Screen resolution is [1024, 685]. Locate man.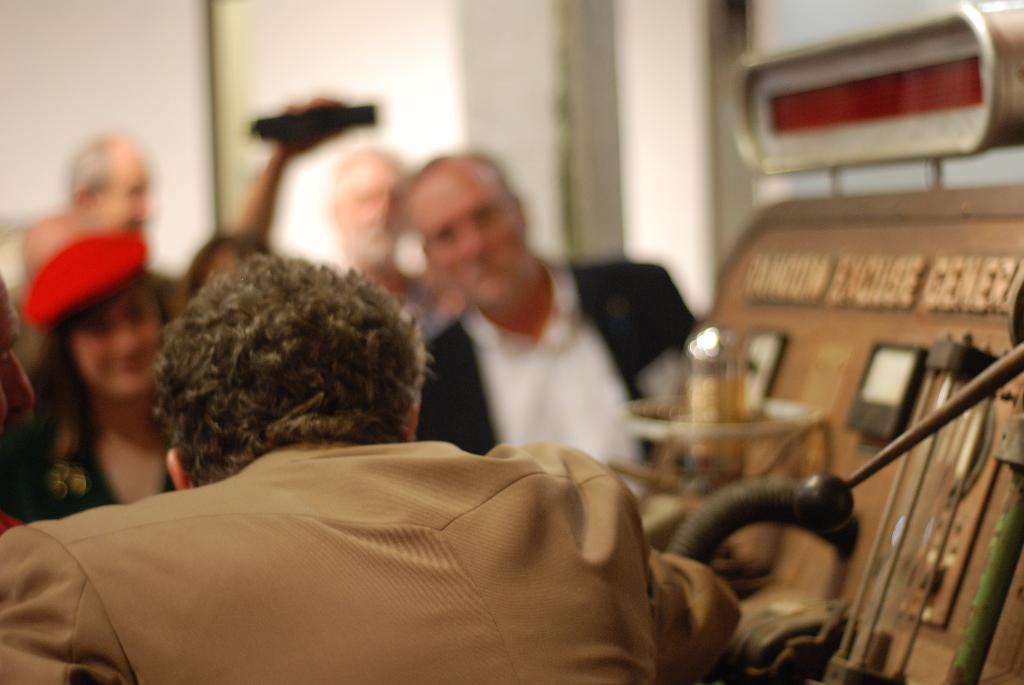
box=[24, 127, 172, 287].
